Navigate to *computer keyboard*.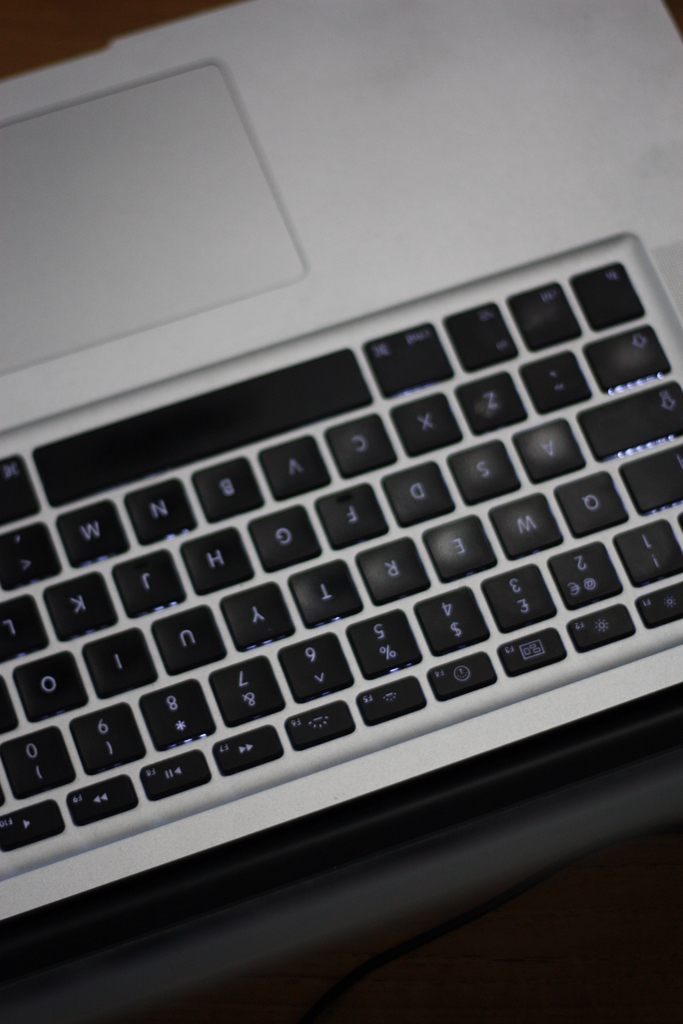
Navigation target: locate(0, 258, 682, 854).
